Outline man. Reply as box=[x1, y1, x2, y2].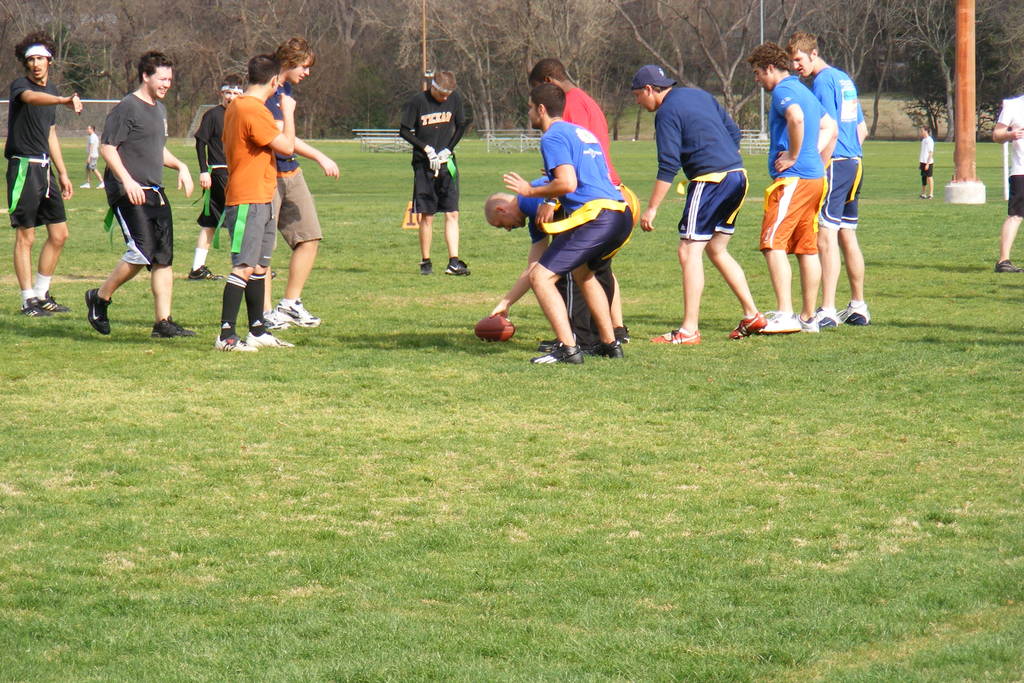
box=[219, 52, 301, 353].
